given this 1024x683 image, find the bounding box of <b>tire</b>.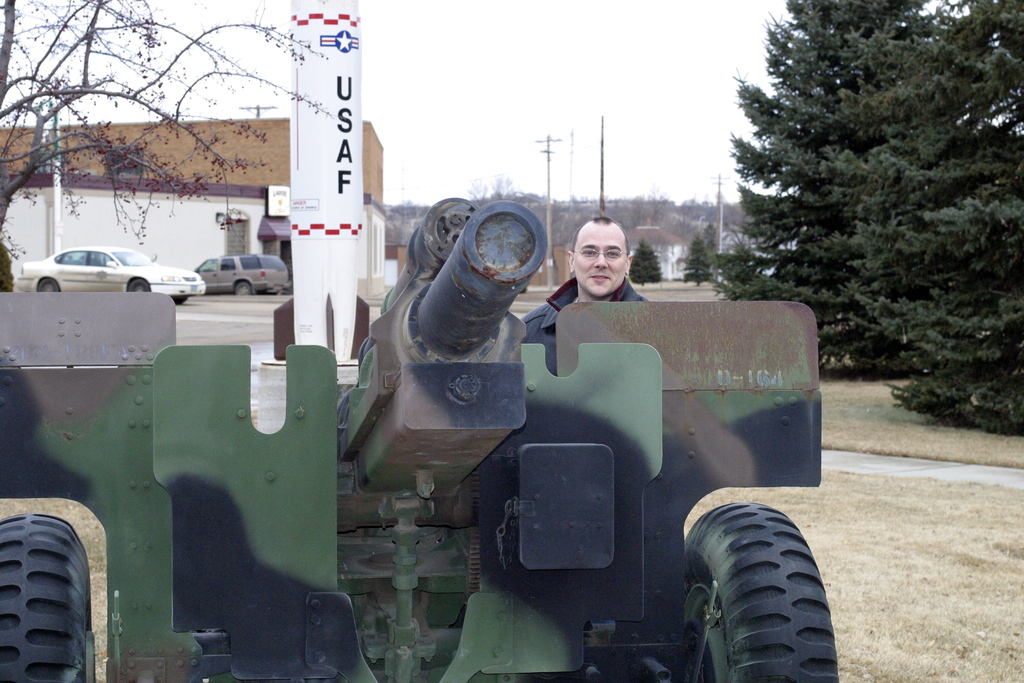
237/281/255/297.
